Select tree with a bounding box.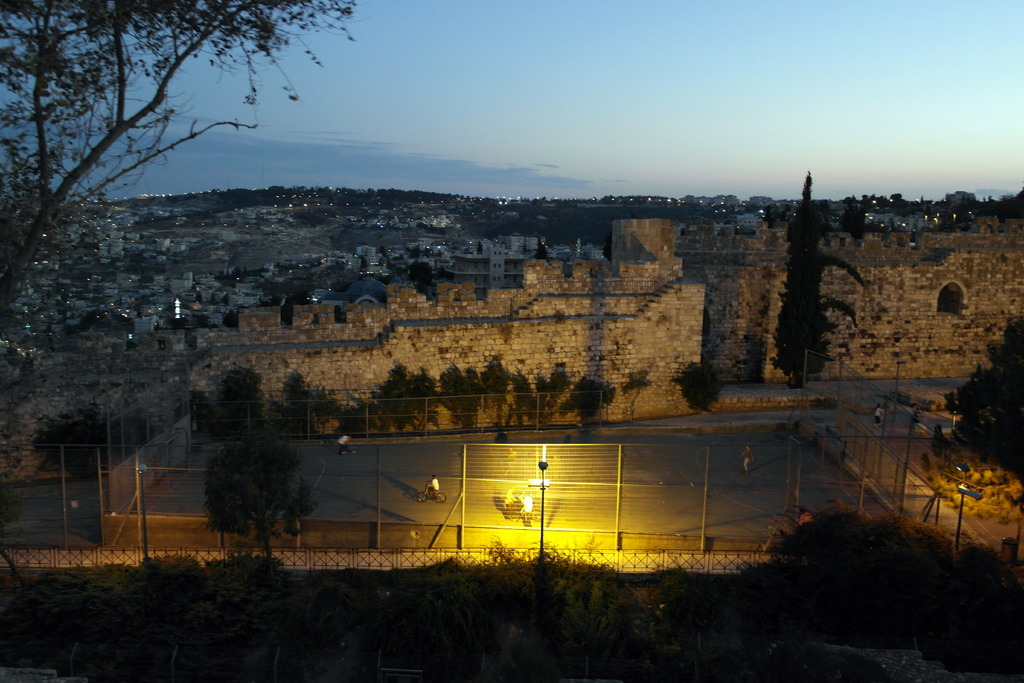
pyautogui.locateOnScreen(0, 0, 399, 384).
